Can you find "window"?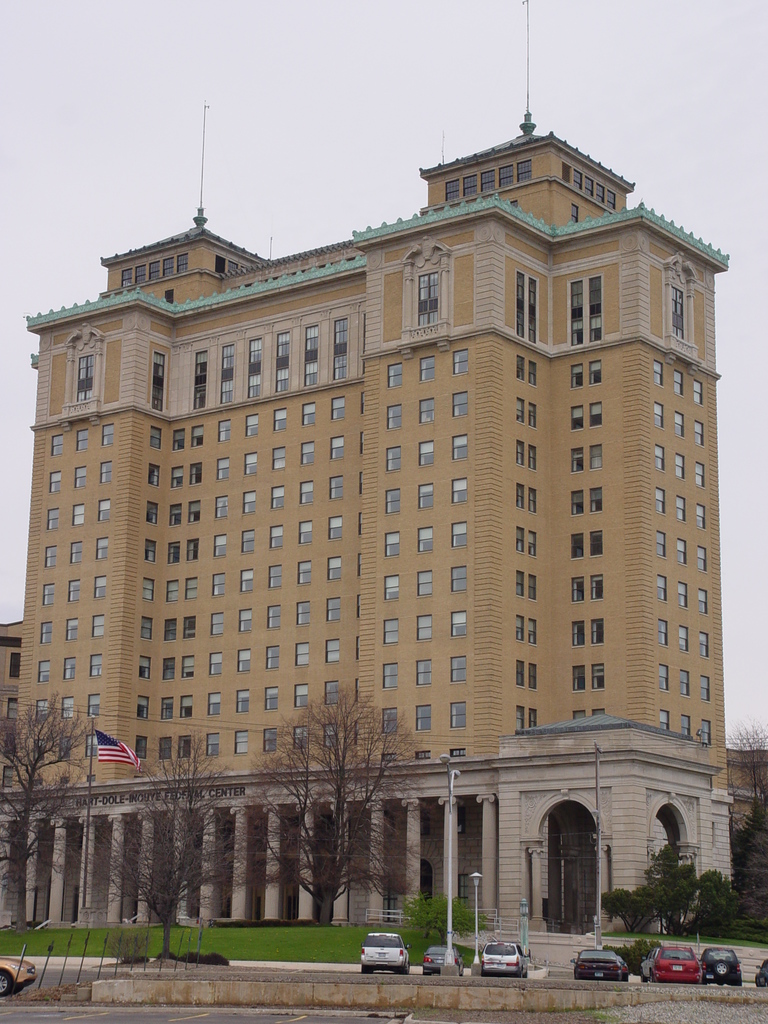
Yes, bounding box: 272:330:289:391.
